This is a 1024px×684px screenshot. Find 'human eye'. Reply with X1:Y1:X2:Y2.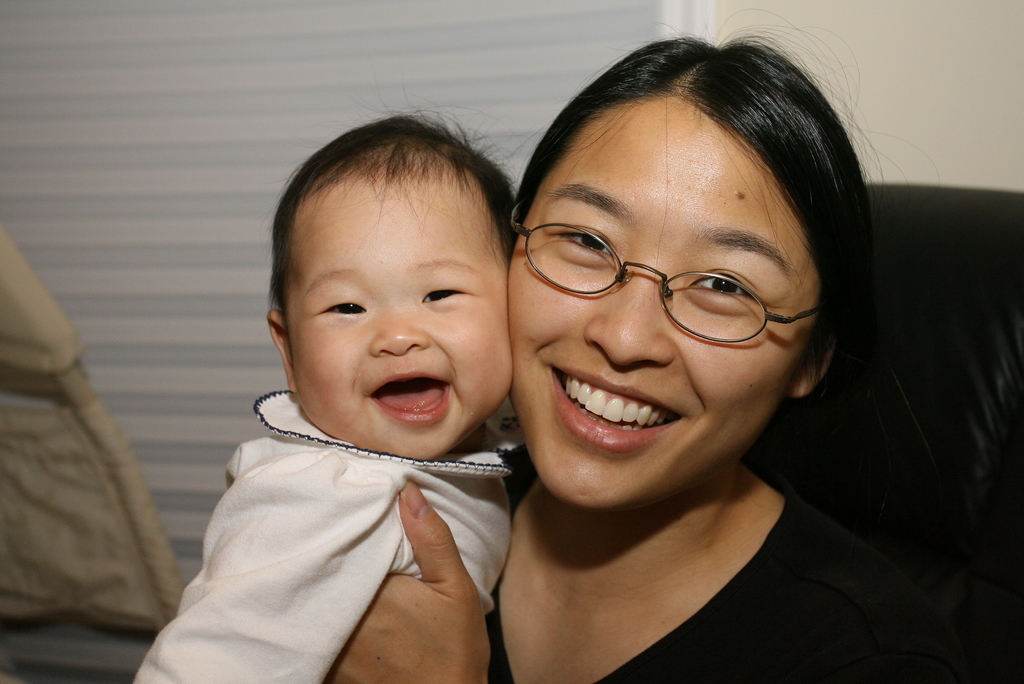
547:224:614:257.
